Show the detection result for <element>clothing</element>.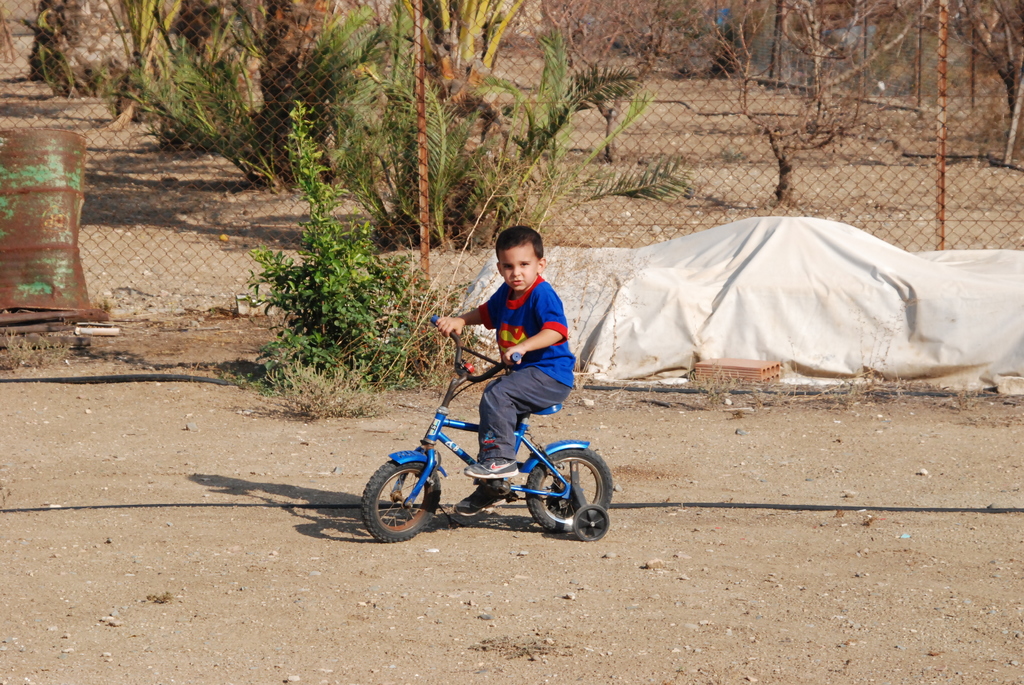
bbox=[454, 251, 581, 448].
